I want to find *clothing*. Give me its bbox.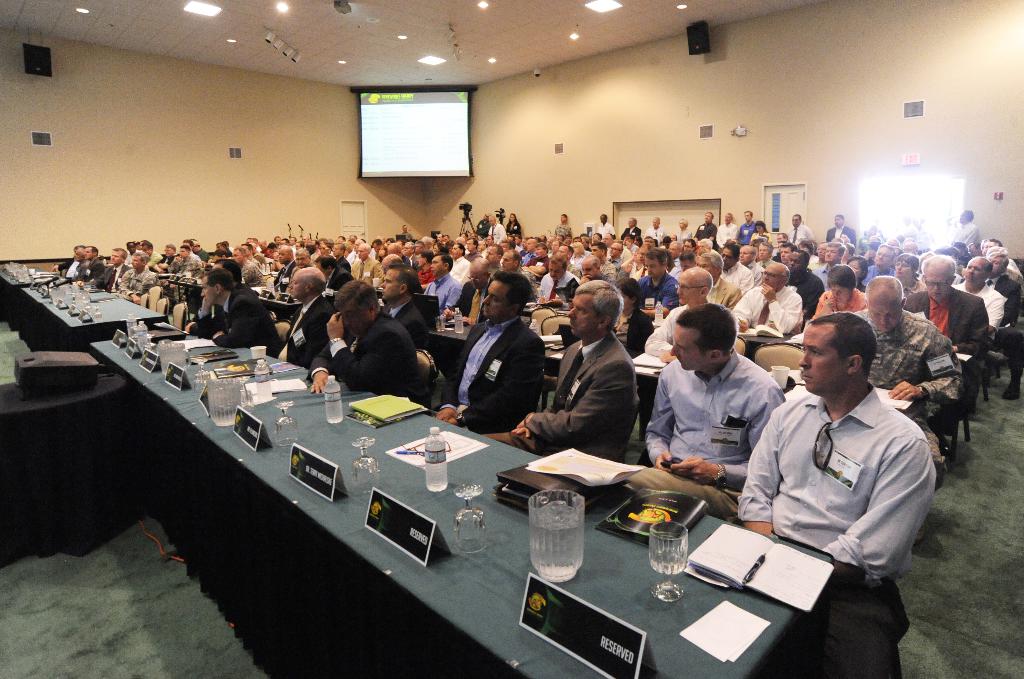
BBox(695, 284, 742, 314).
